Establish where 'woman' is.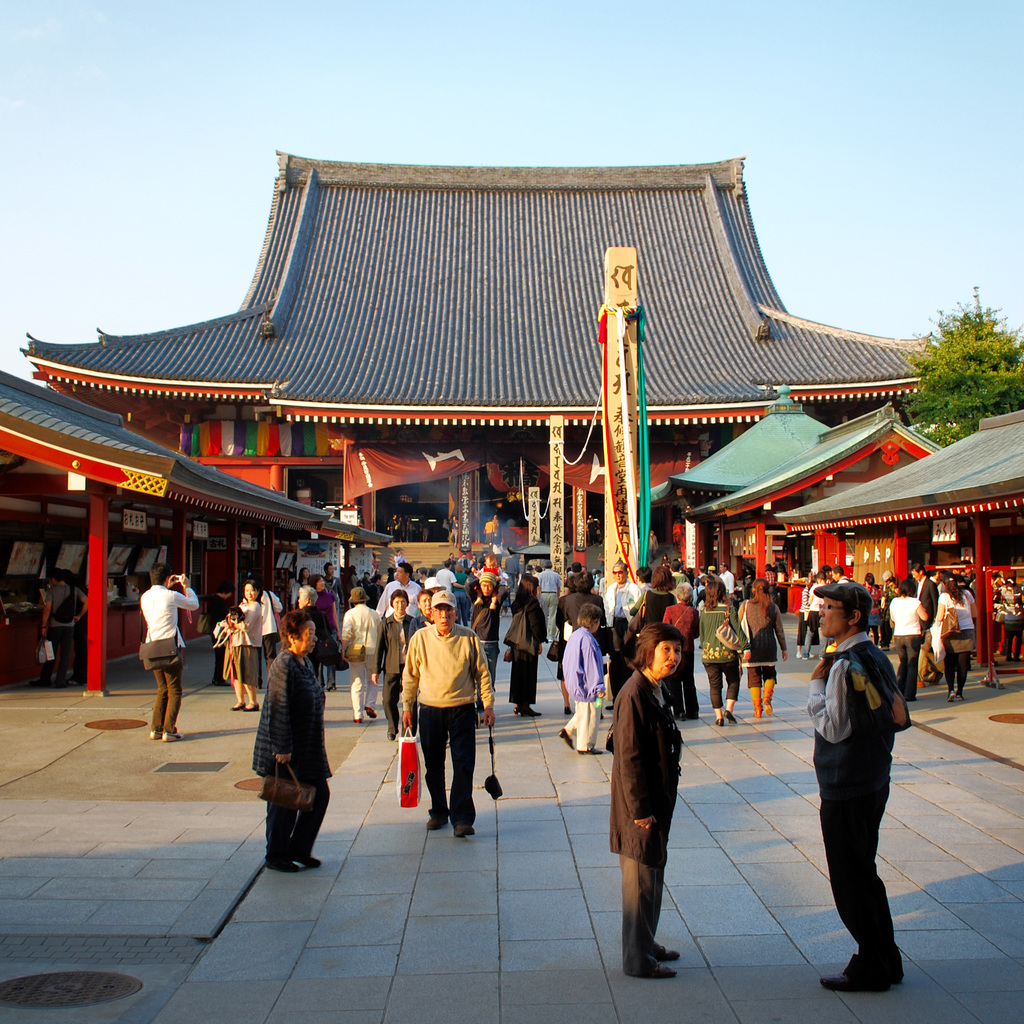
Established at x1=509 y1=572 x2=550 y2=717.
